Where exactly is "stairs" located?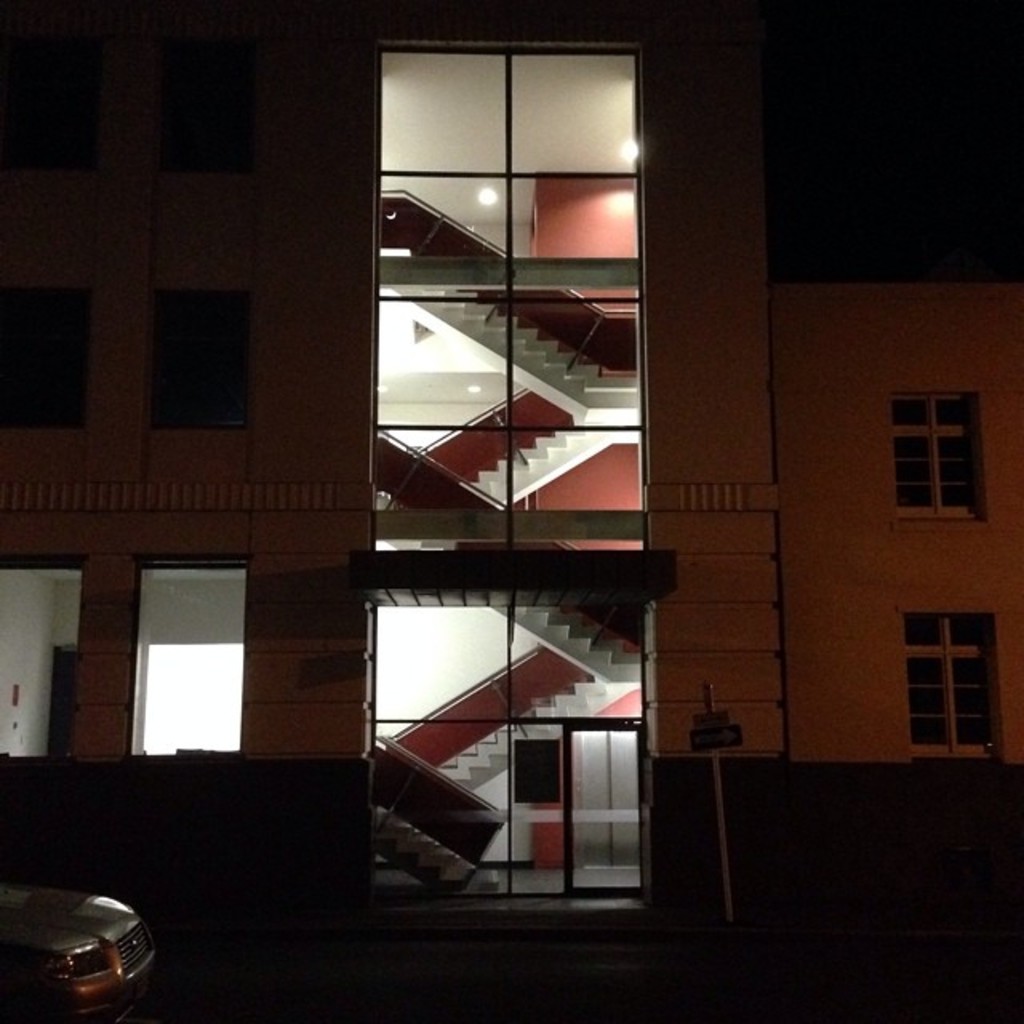
Its bounding box is [445, 283, 638, 381].
